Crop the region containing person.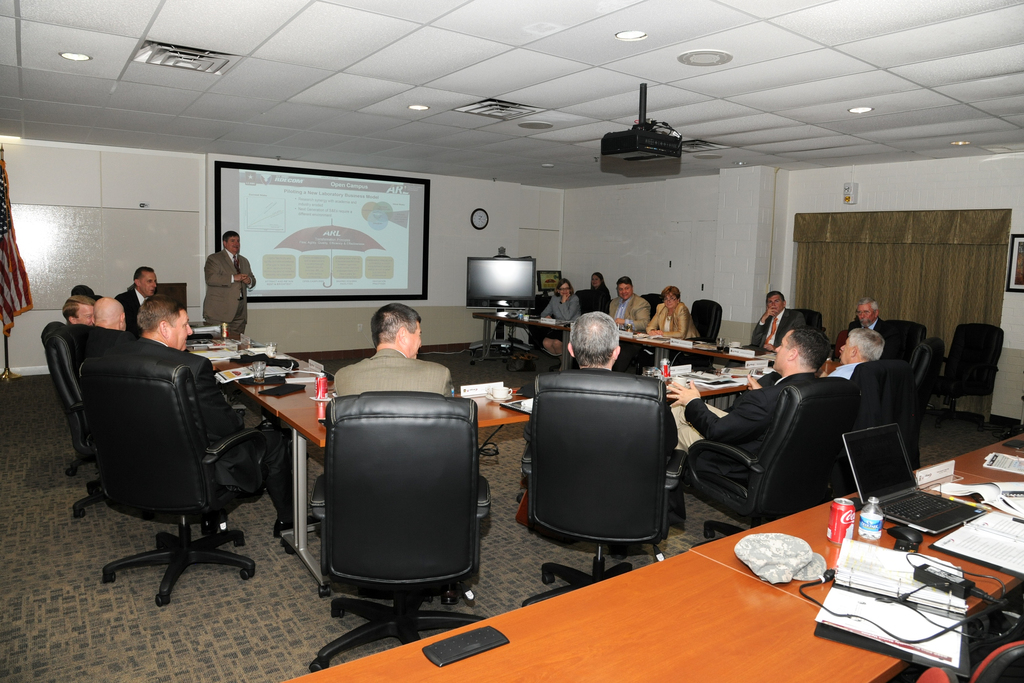
Crop region: region(845, 294, 899, 344).
